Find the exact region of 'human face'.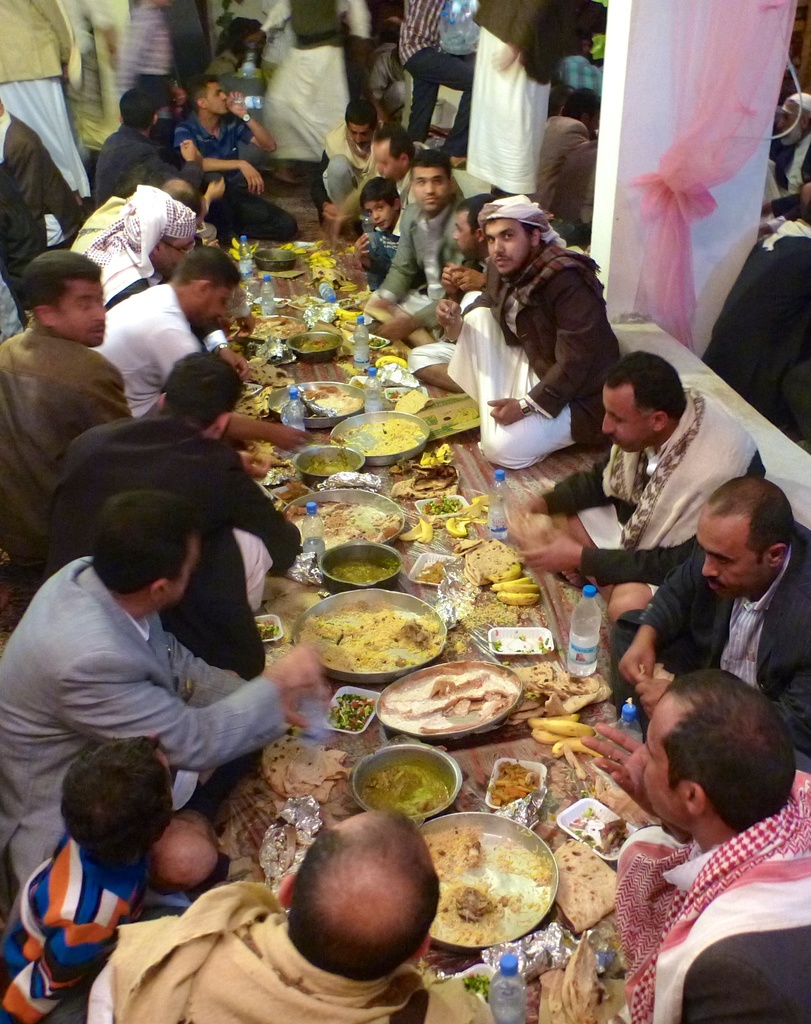
Exact region: l=363, t=197, r=396, b=232.
